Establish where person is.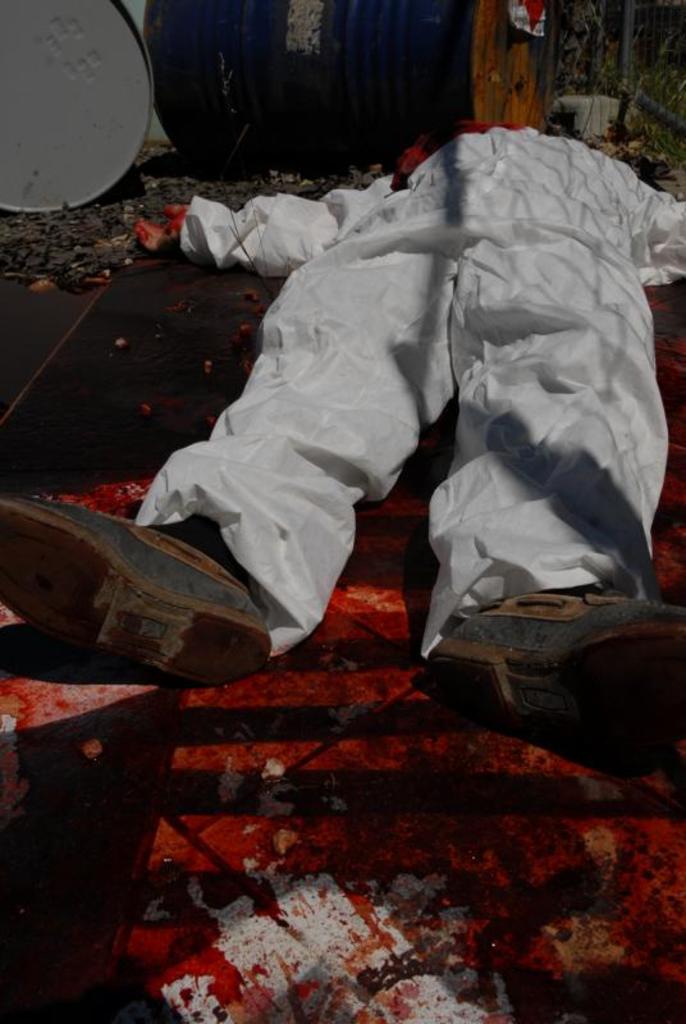
Established at pyautogui.locateOnScreen(0, 114, 685, 762).
